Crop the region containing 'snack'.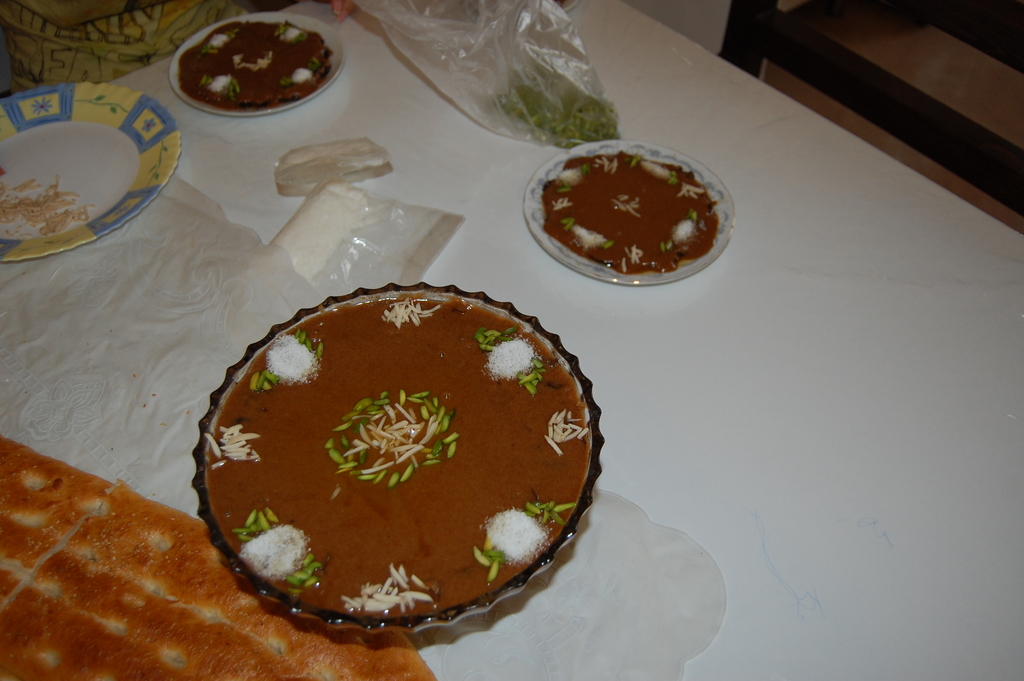
Crop region: crop(176, 19, 332, 110).
